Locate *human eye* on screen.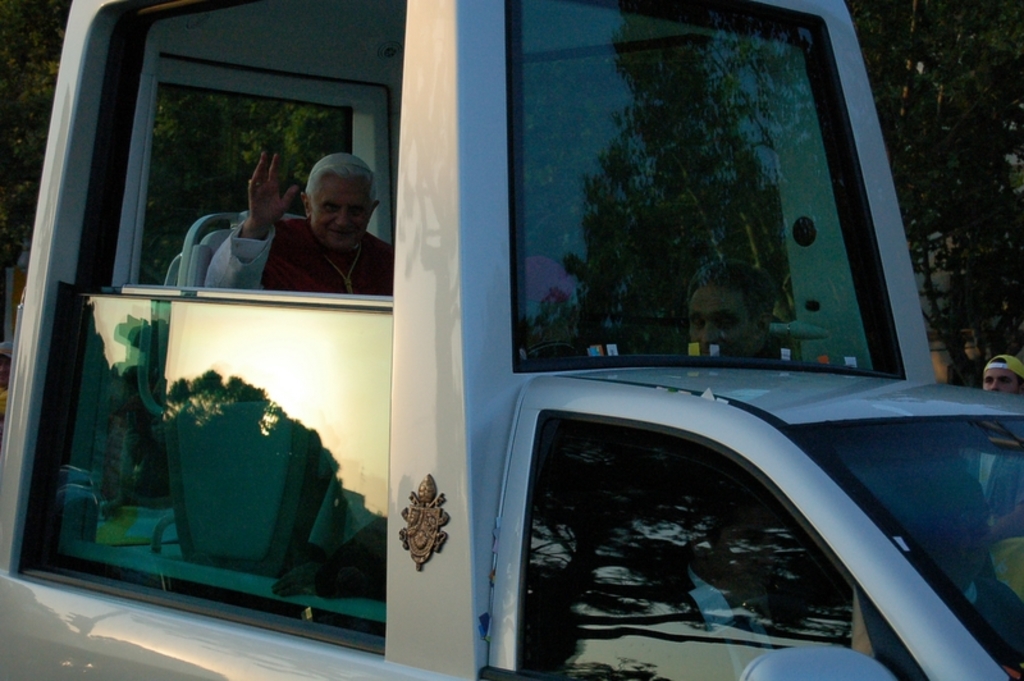
On screen at (692,317,707,330).
